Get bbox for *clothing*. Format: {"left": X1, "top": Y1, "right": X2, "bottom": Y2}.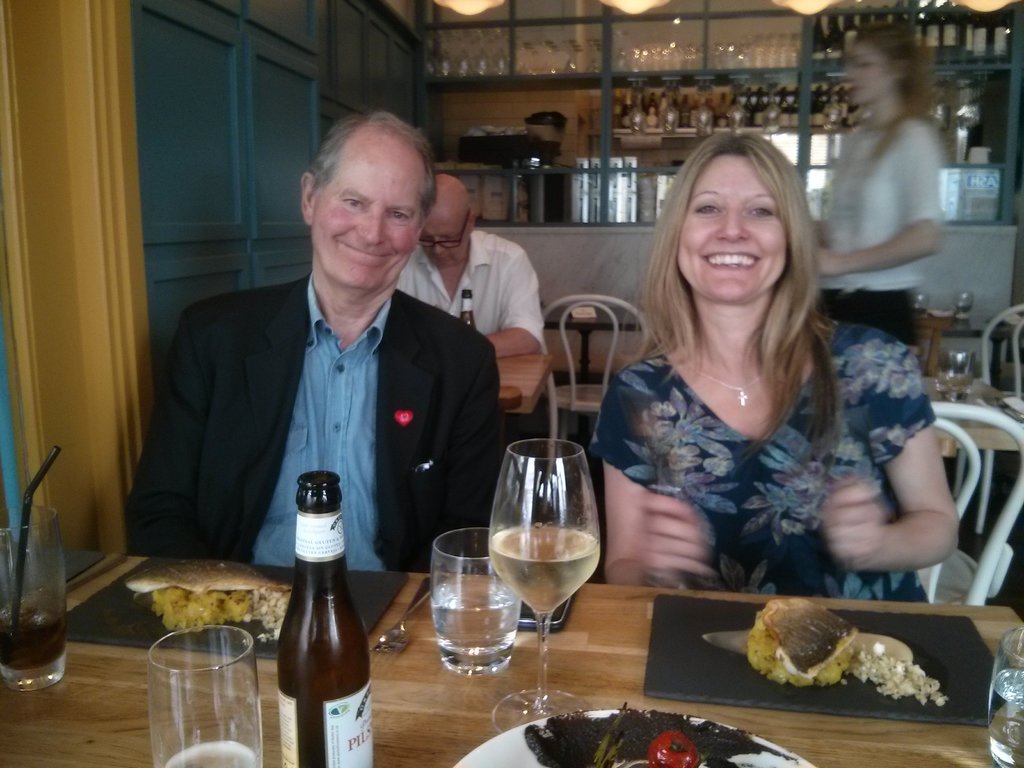
{"left": 136, "top": 218, "right": 511, "bottom": 597}.
